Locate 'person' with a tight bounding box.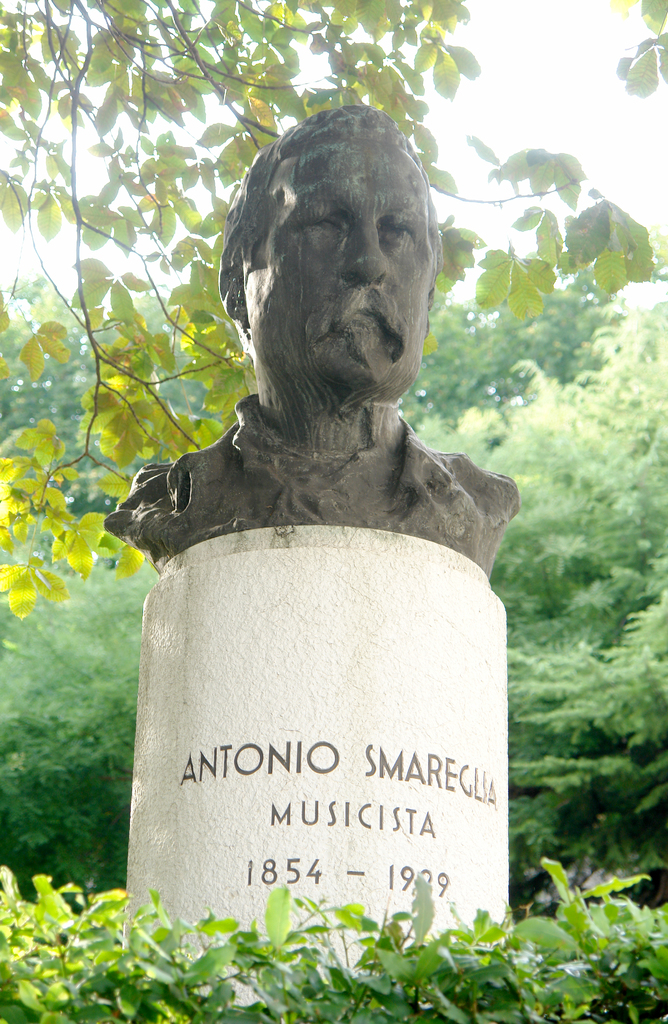
l=111, t=104, r=532, b=537.
